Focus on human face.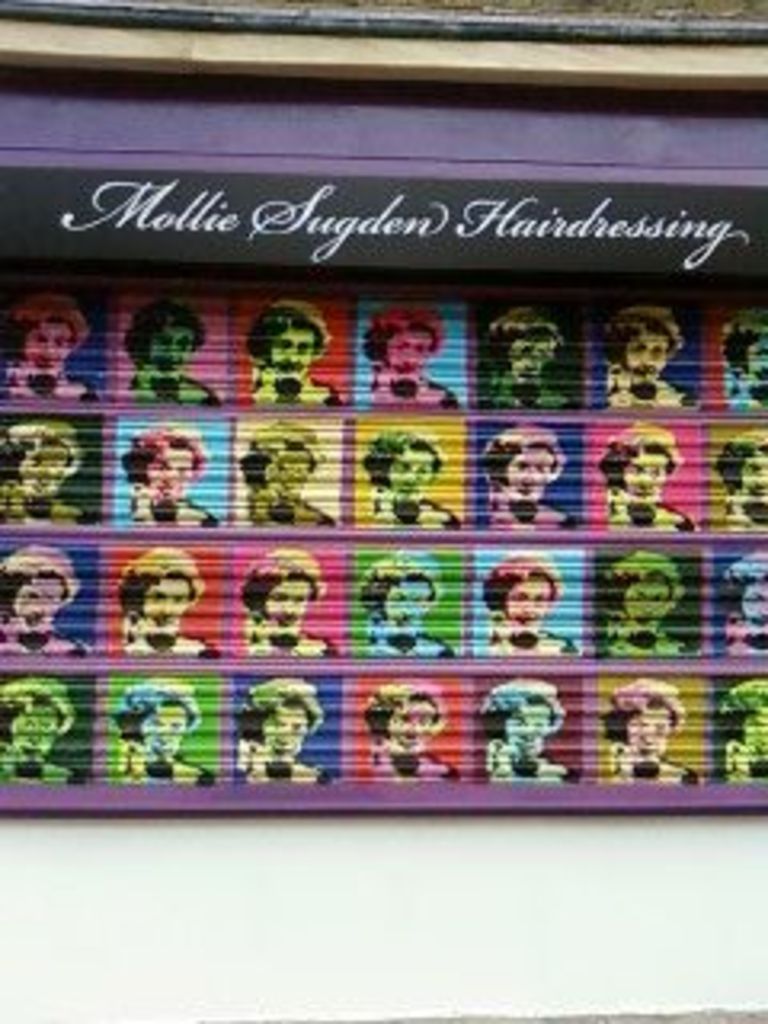
Focused at (624, 579, 662, 627).
